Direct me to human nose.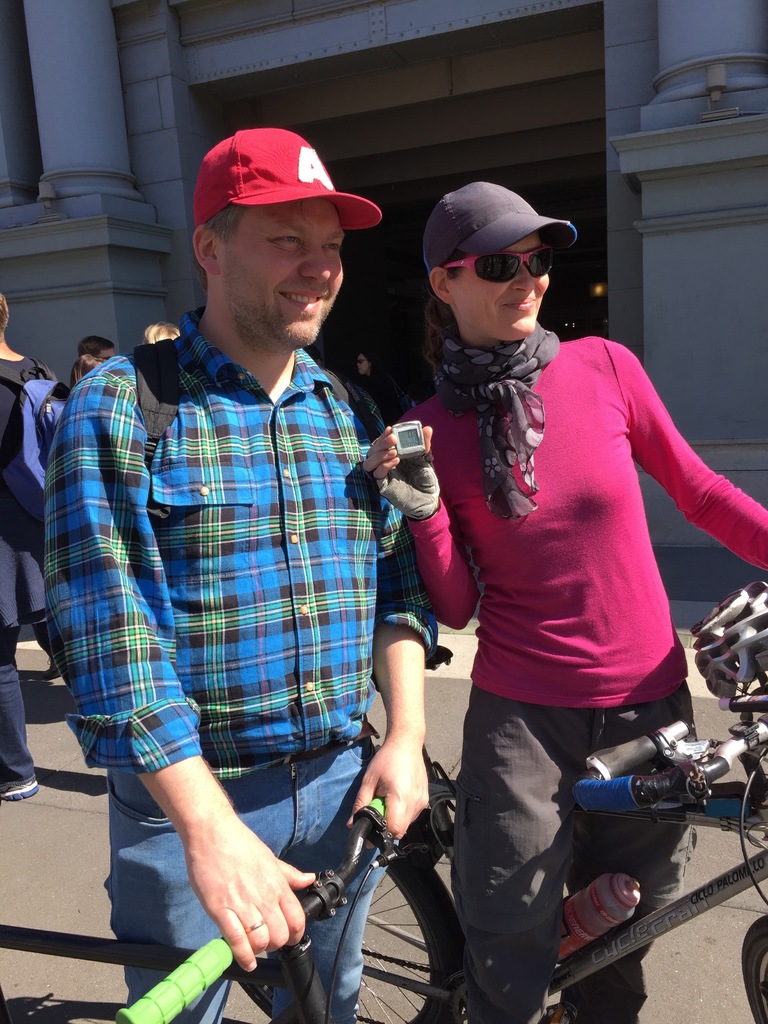
Direction: (299, 241, 330, 280).
